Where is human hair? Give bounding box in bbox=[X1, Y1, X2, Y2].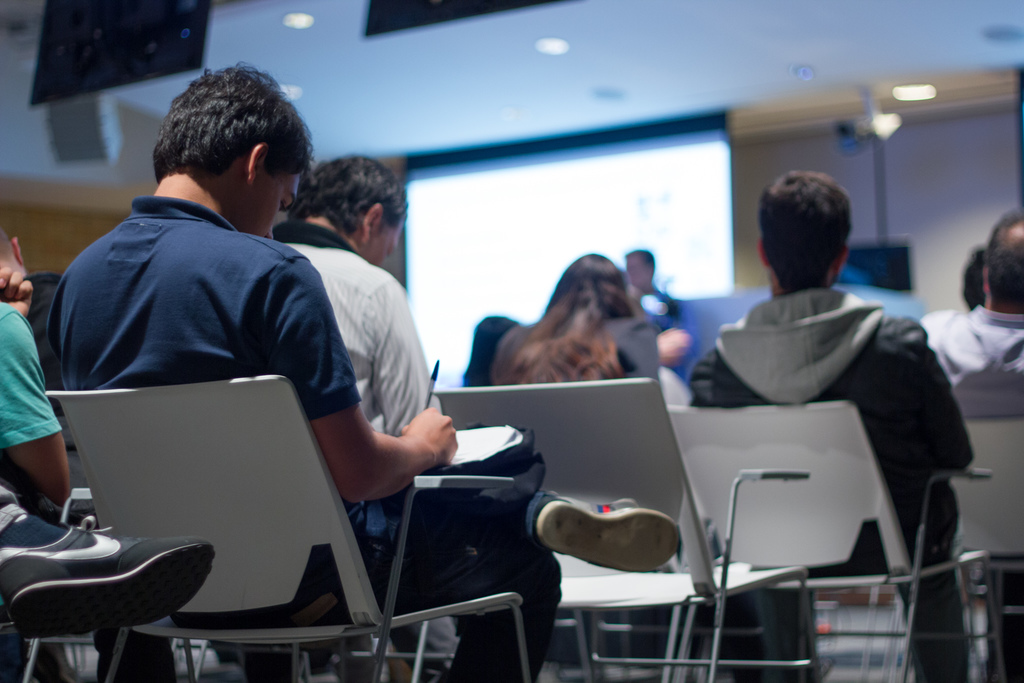
bbox=[545, 251, 629, 313].
